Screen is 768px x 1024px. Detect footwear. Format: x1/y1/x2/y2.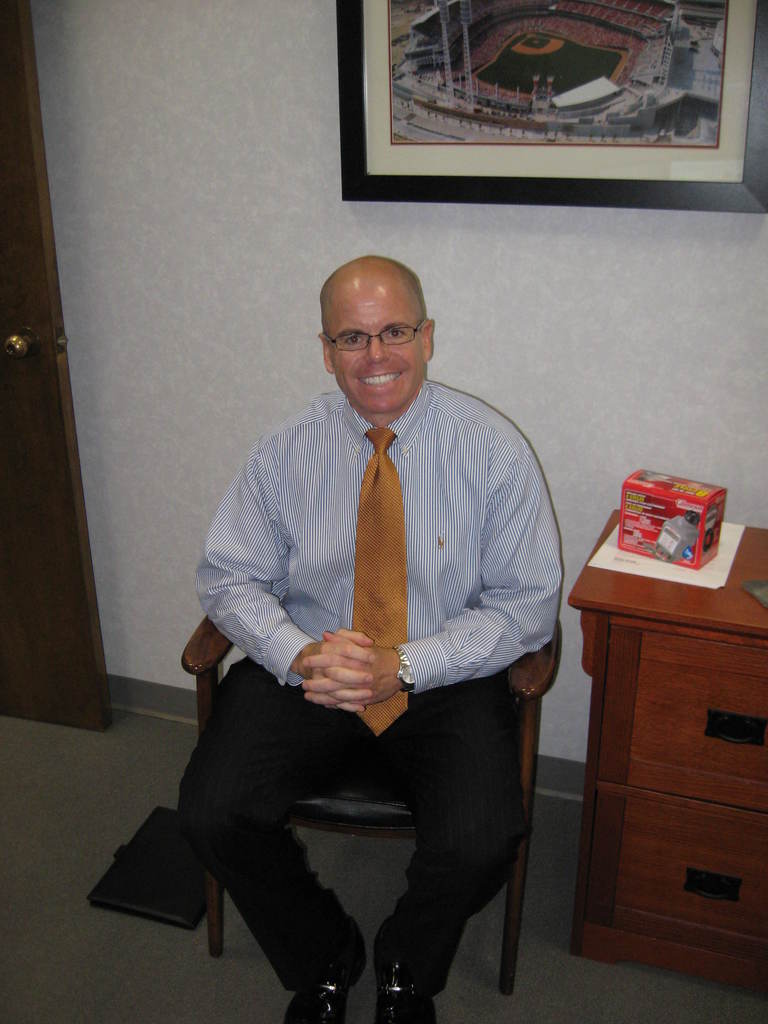
366/925/452/1011.
